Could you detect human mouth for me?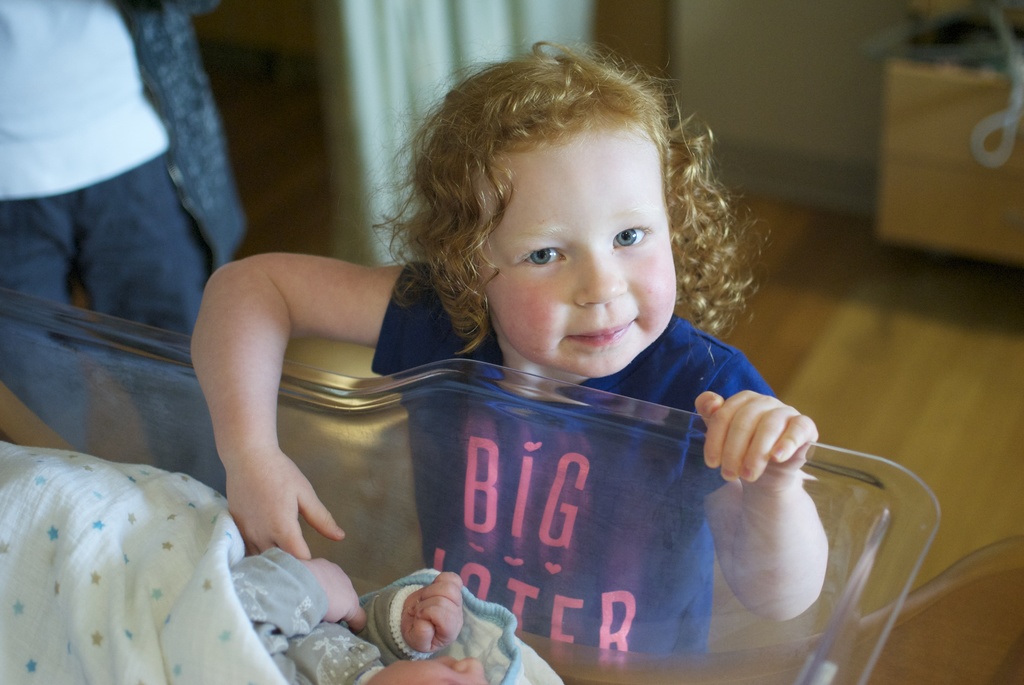
Detection result: <bbox>566, 318, 637, 348</bbox>.
